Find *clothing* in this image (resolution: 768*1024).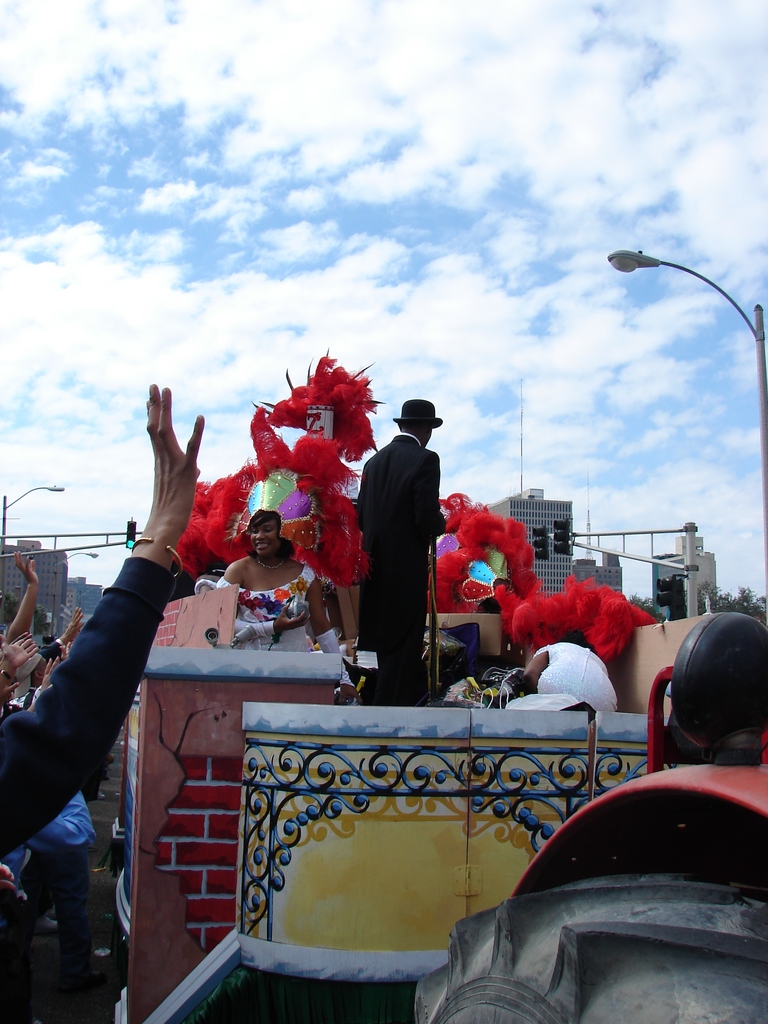
BBox(0, 554, 179, 855).
